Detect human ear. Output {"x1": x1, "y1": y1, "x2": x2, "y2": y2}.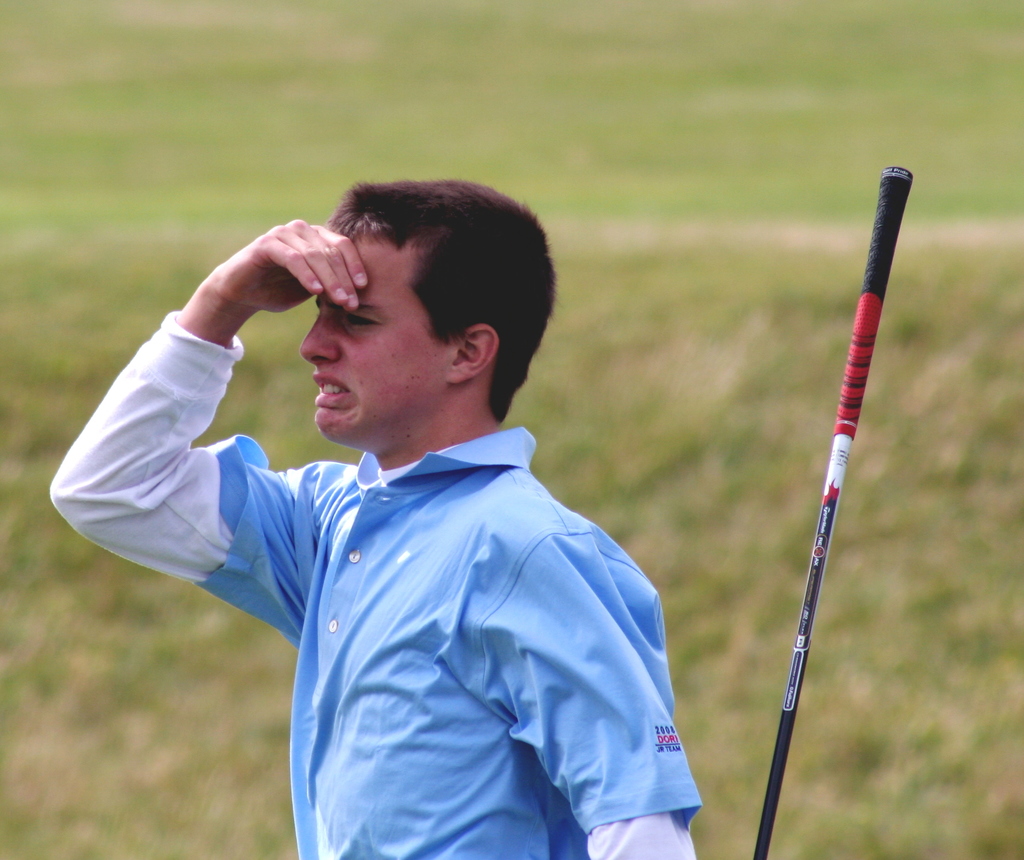
{"x1": 447, "y1": 319, "x2": 501, "y2": 386}.
